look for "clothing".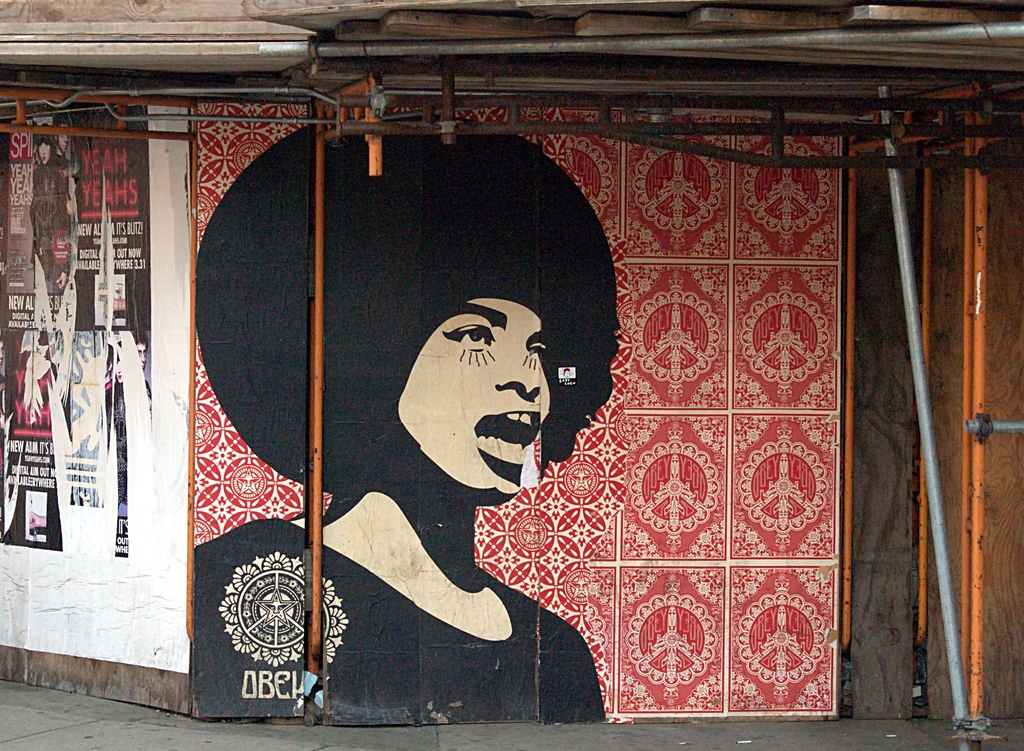
Found: Rect(193, 506, 603, 723).
